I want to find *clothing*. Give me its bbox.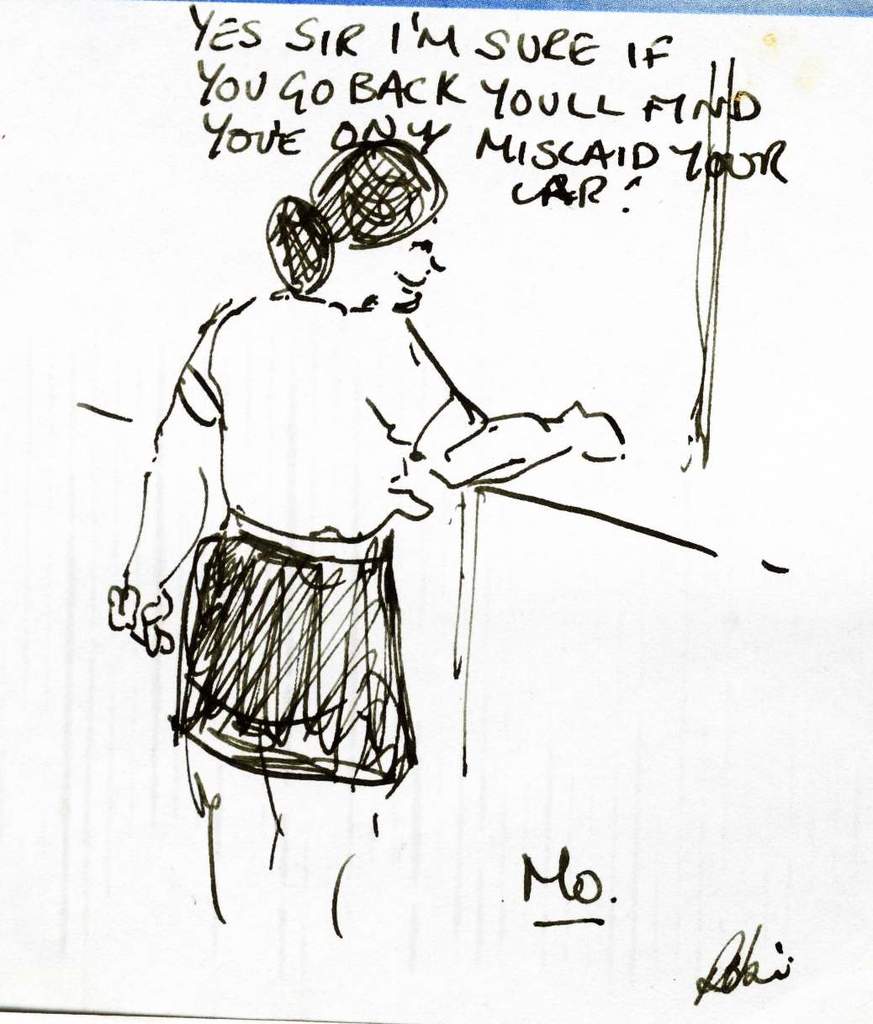
pyautogui.locateOnScreen(174, 272, 495, 800).
